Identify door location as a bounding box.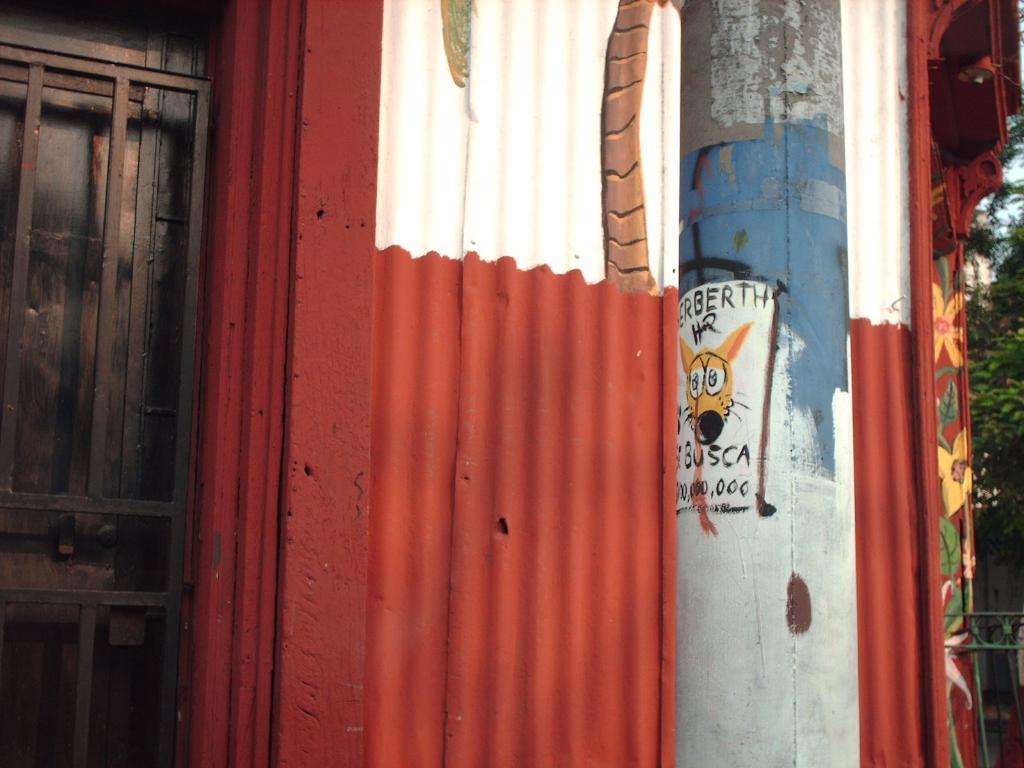
{"left": 0, "top": 102, "right": 173, "bottom": 764}.
